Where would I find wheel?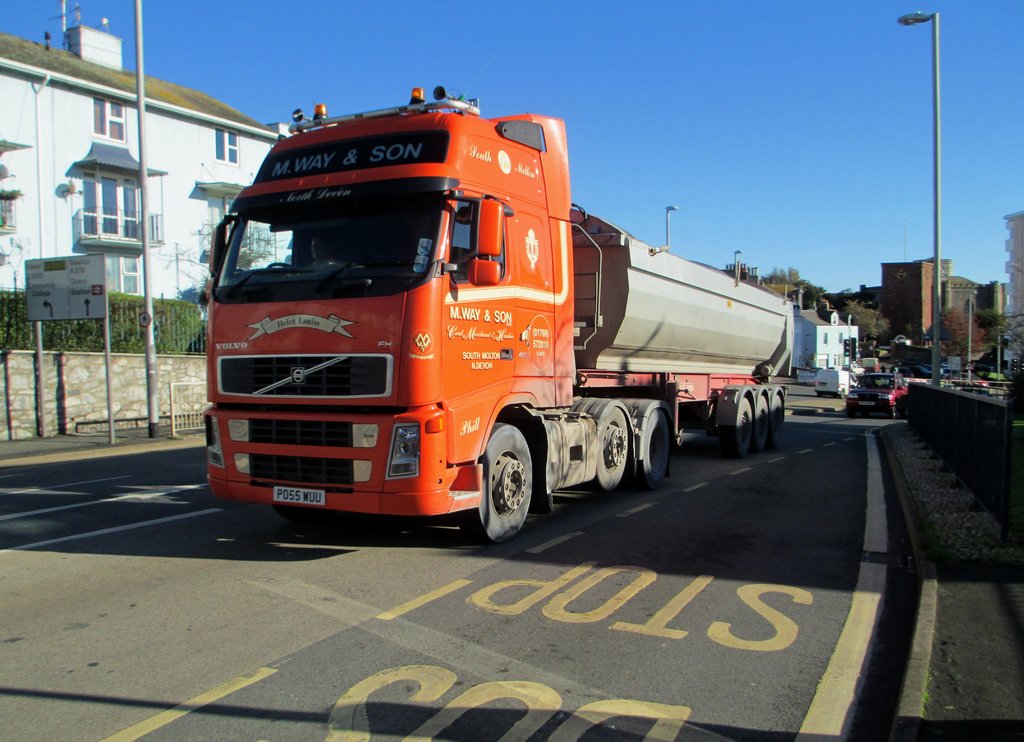
At 581,398,634,499.
